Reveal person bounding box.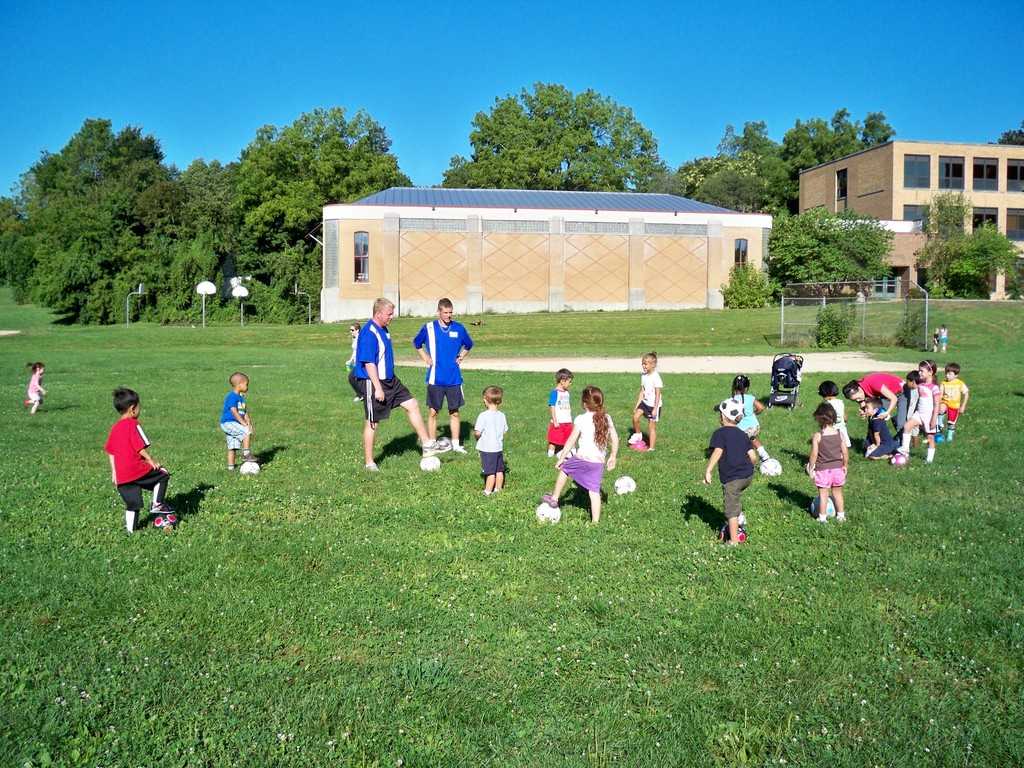
Revealed: {"left": 939, "top": 322, "right": 954, "bottom": 358}.
